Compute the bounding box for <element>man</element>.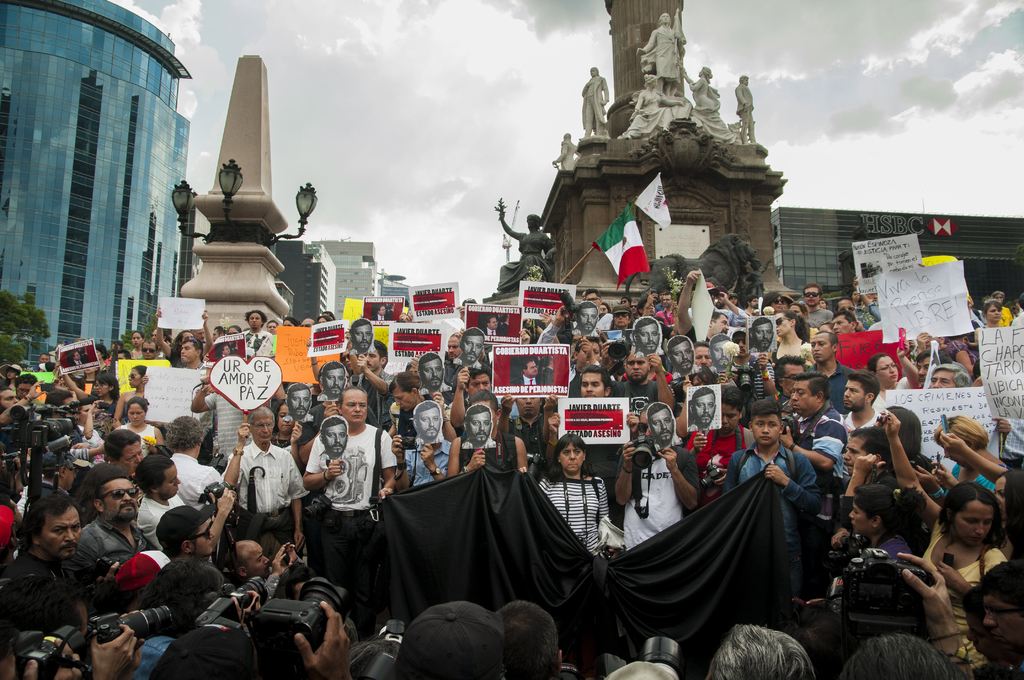
locate(681, 67, 725, 133).
